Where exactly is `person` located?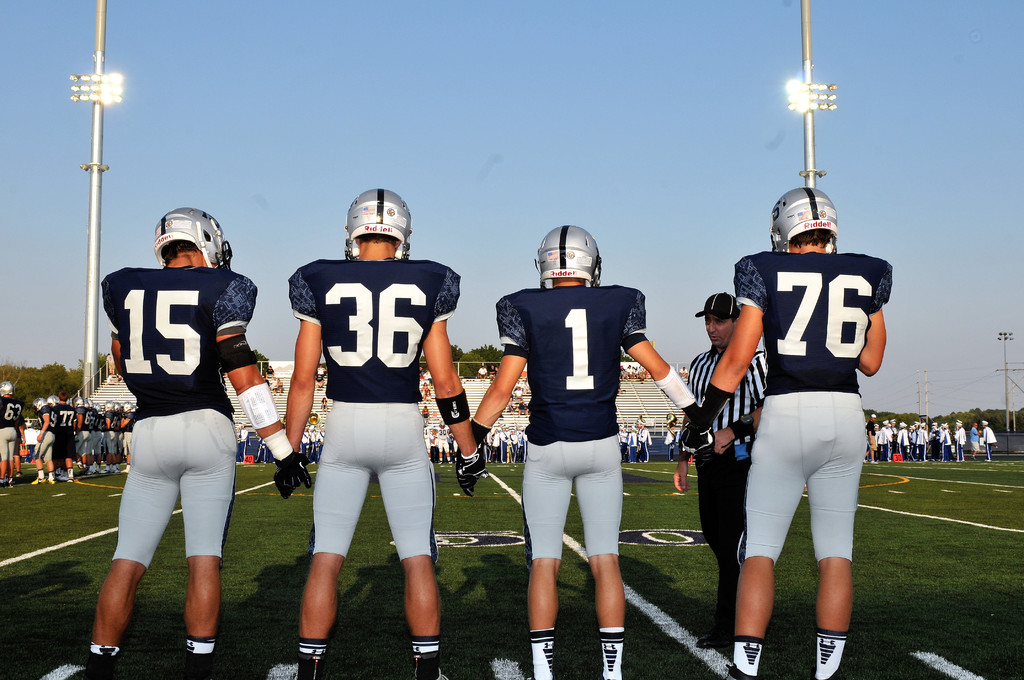
Its bounding box is rect(515, 379, 522, 392).
